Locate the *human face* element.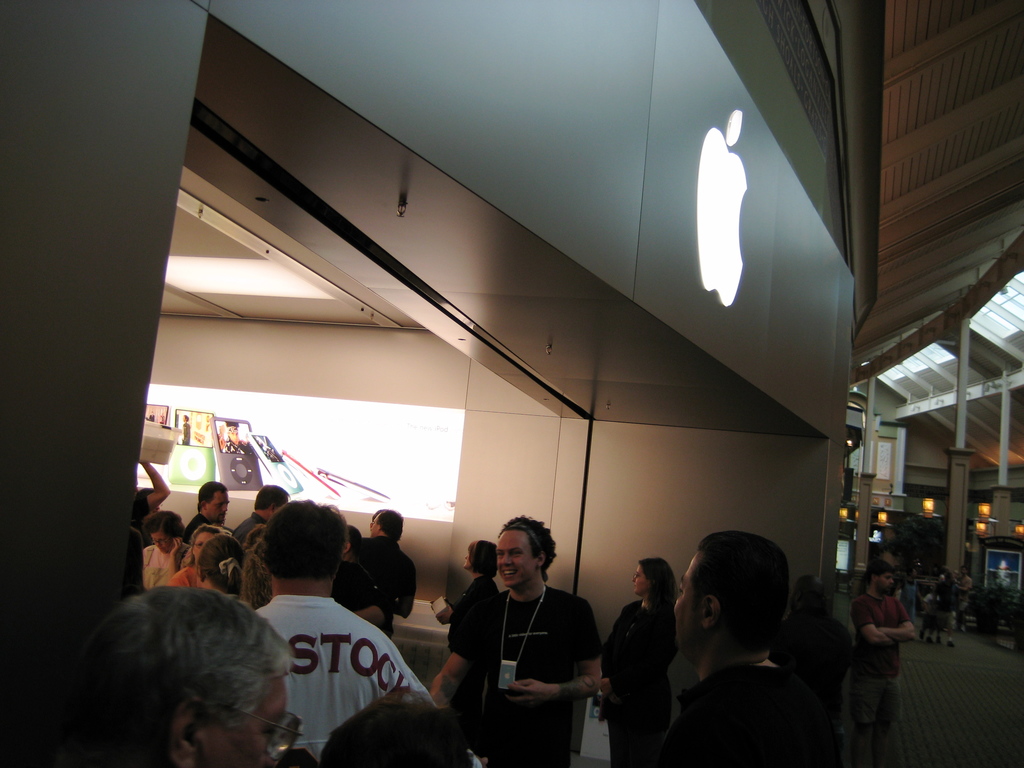
Element bbox: <bbox>210, 486, 227, 525</bbox>.
